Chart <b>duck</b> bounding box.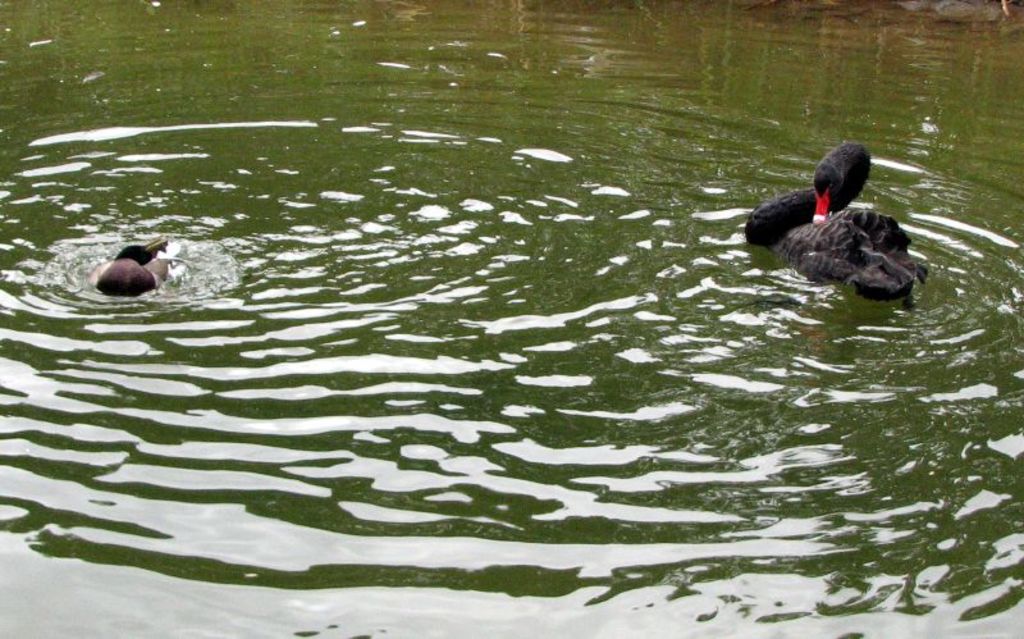
Charted: [77,232,182,293].
